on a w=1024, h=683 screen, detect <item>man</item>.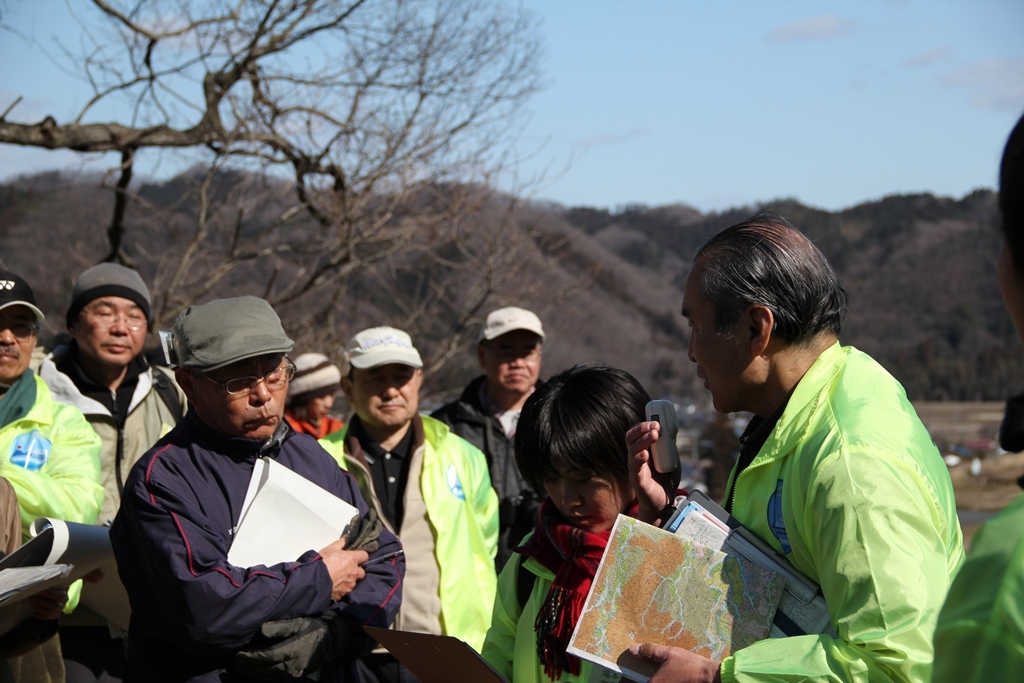
x1=0 y1=267 x2=101 y2=682.
